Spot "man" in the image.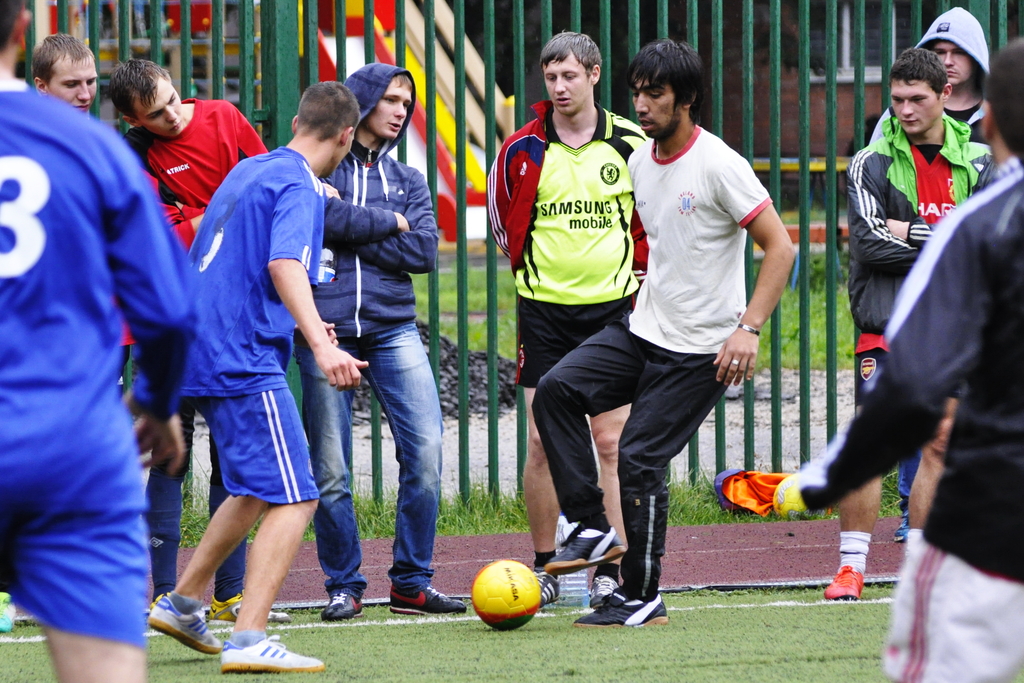
"man" found at crop(4, 35, 102, 641).
